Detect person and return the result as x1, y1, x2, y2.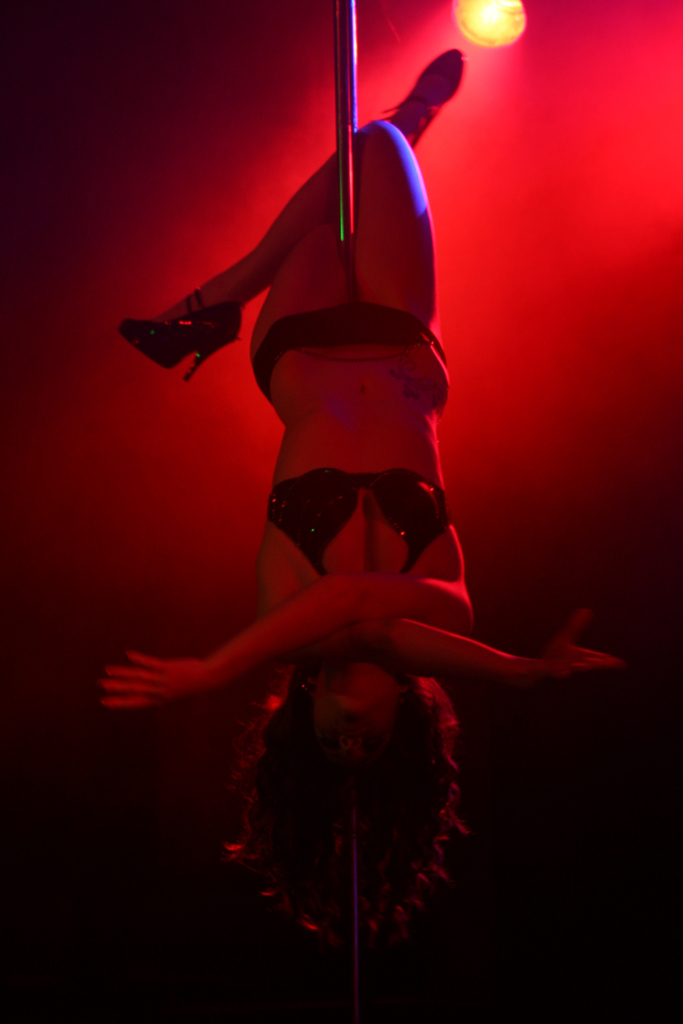
127, 7, 566, 808.
